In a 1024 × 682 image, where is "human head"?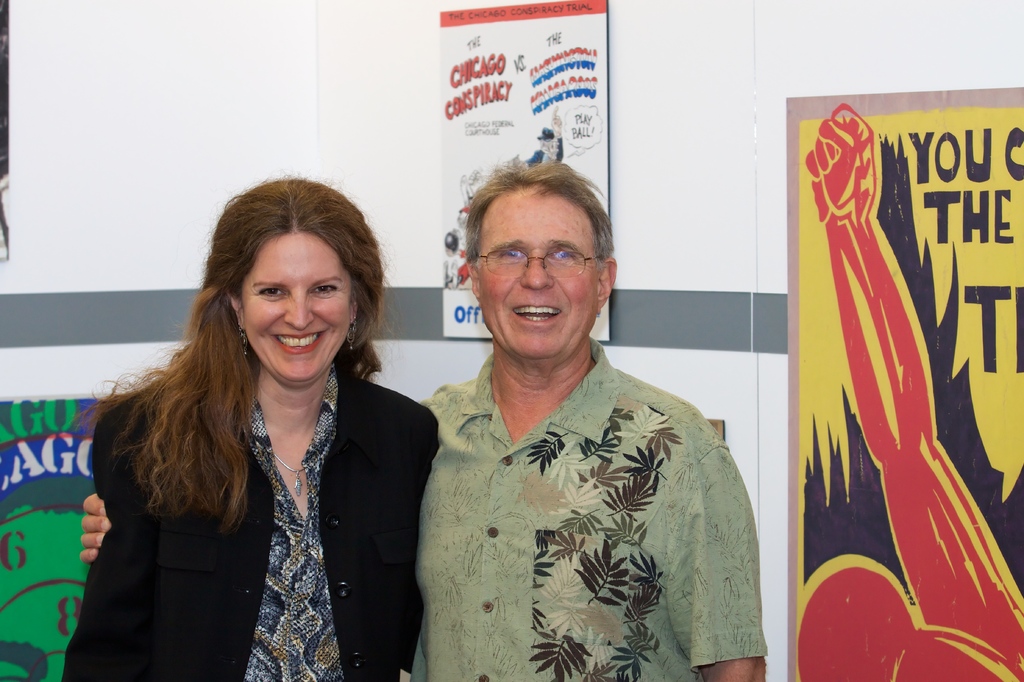
202, 186, 376, 361.
